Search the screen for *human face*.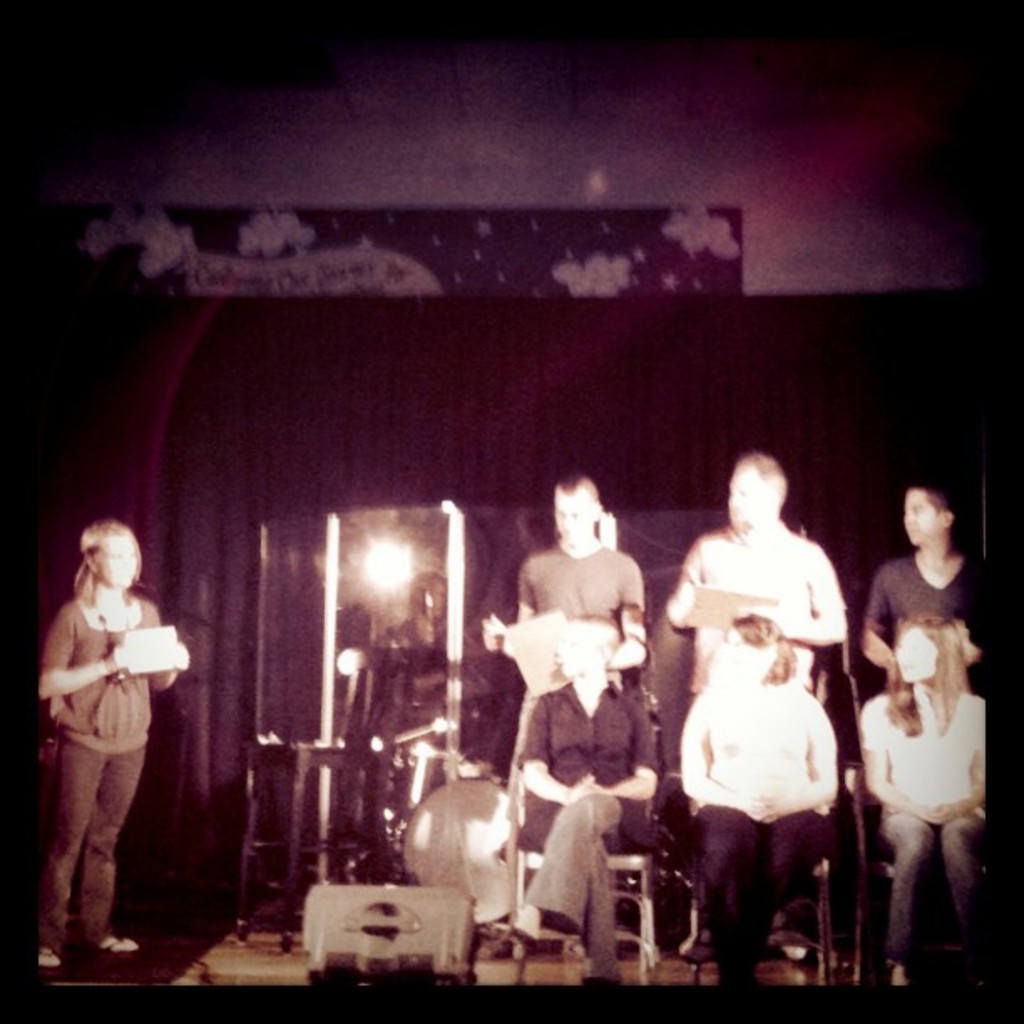
Found at x1=893 y1=624 x2=937 y2=679.
